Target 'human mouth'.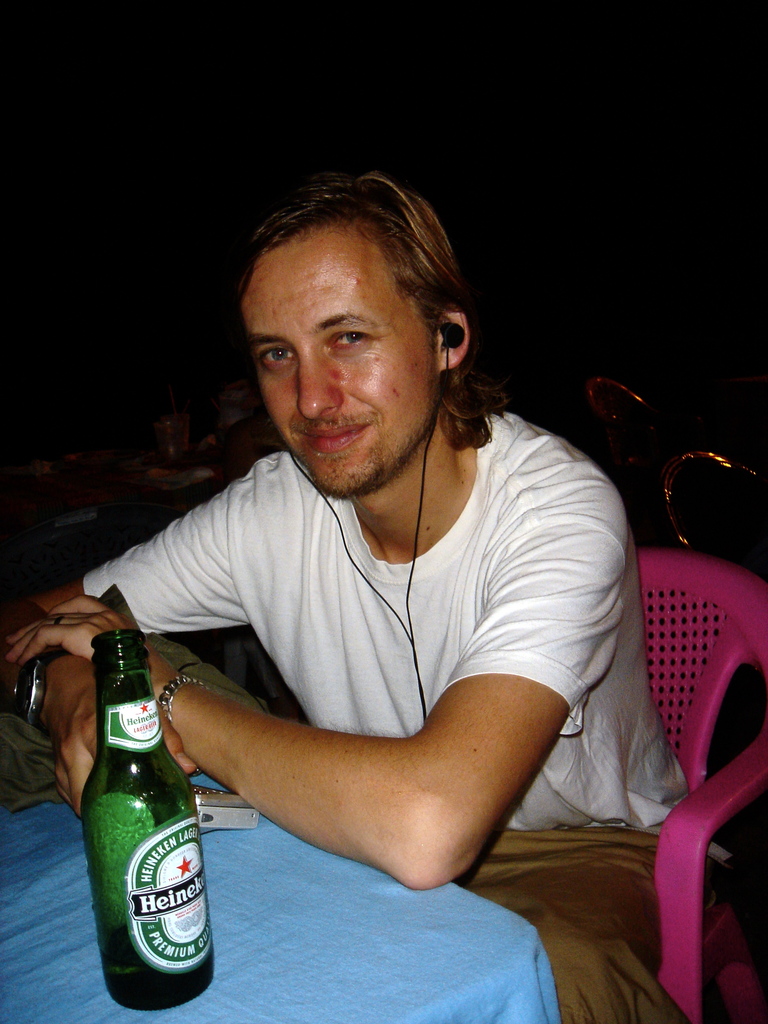
Target region: box(307, 421, 369, 452).
